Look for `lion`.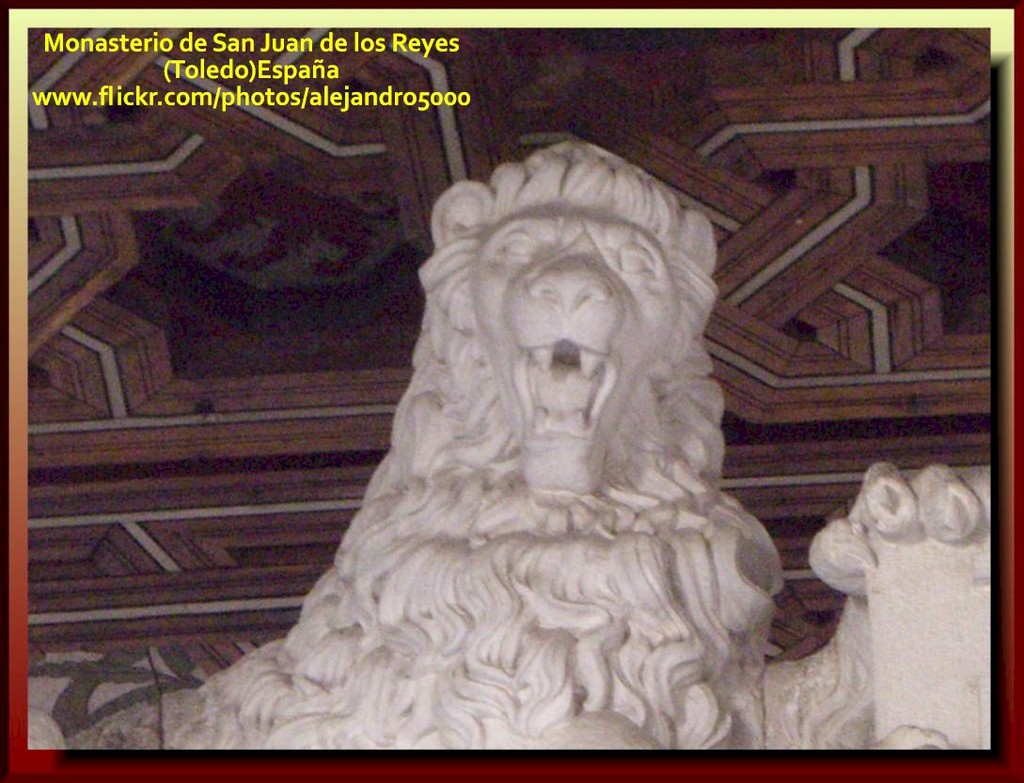
Found: box(32, 137, 997, 757).
